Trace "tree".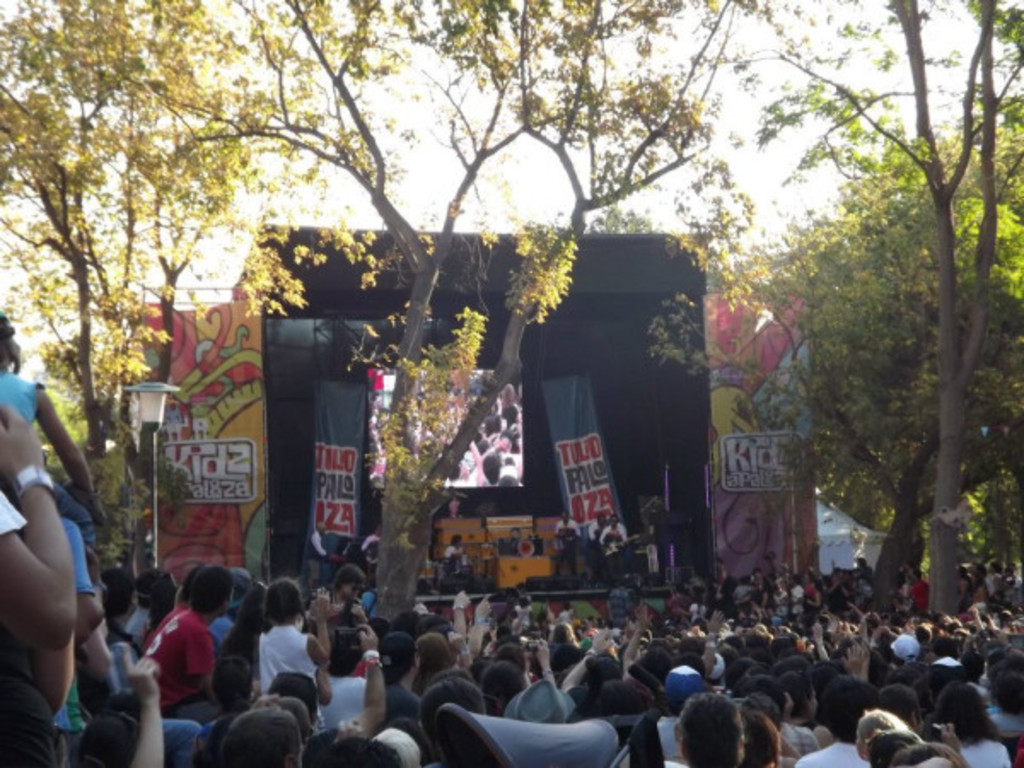
Traced to left=753, top=109, right=1022, bottom=618.
